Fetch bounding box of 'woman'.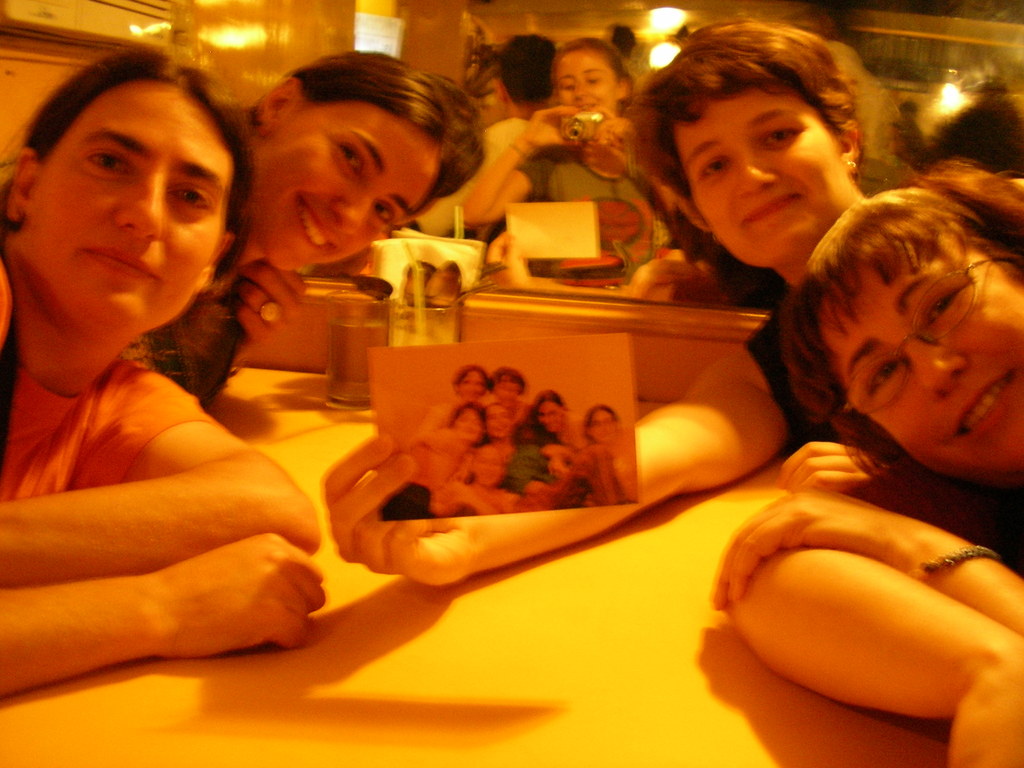
Bbox: [451,32,553,229].
